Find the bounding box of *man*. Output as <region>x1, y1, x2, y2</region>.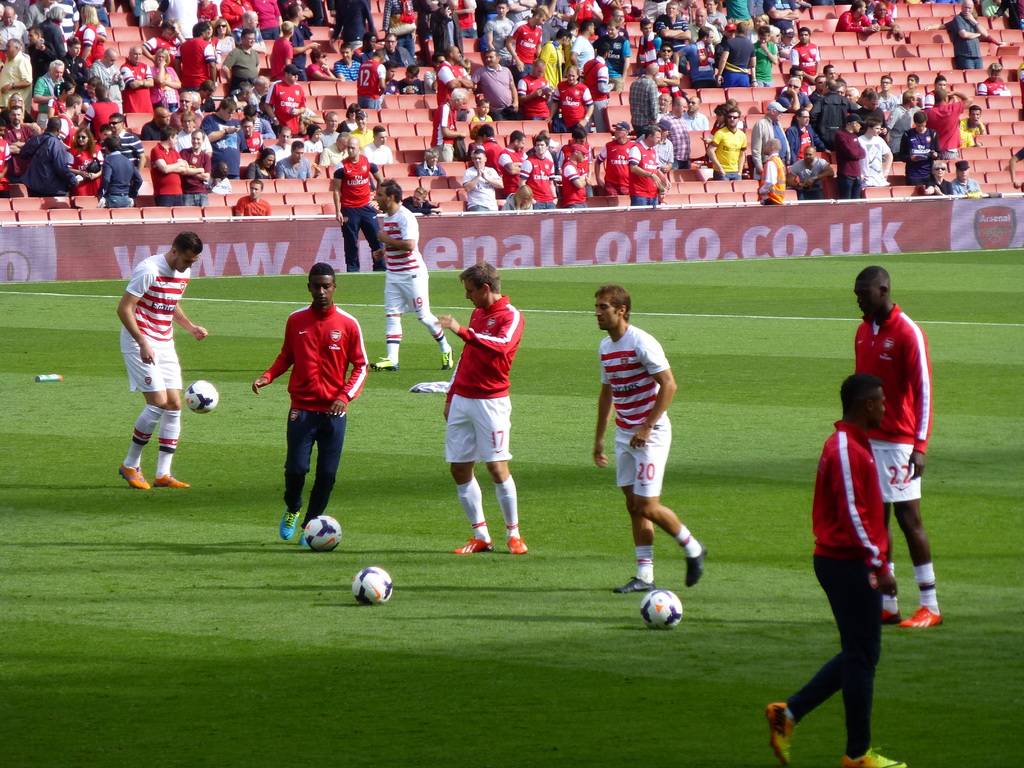
<region>268, 120, 294, 155</region>.
